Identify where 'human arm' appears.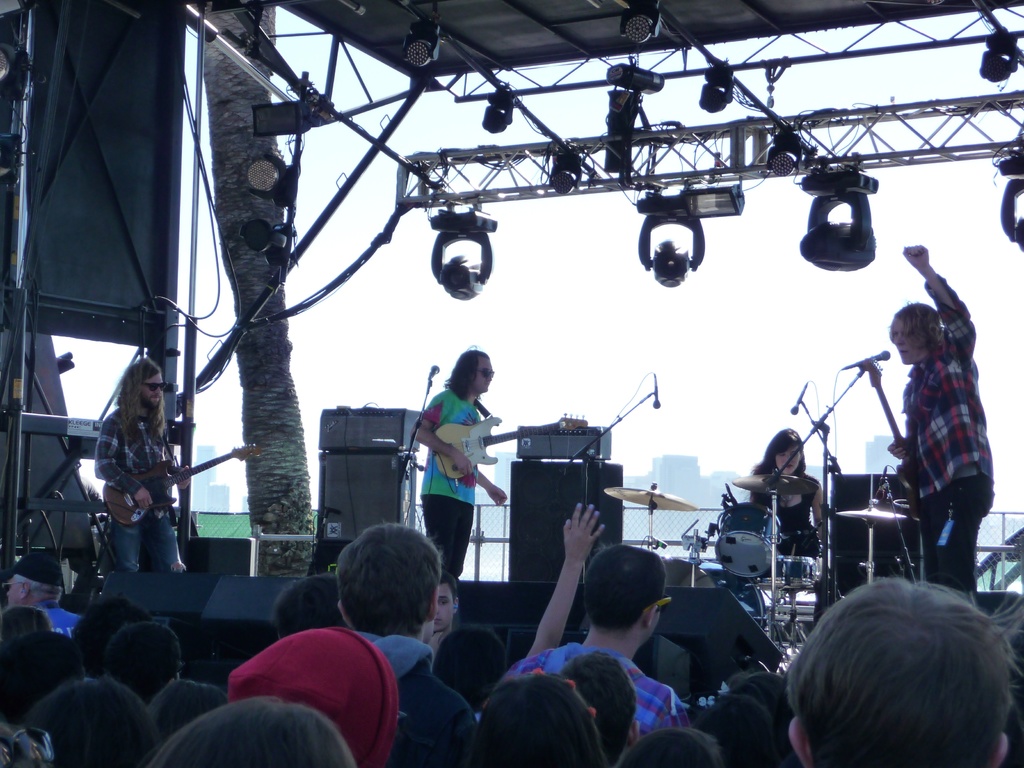
Appears at region(524, 499, 603, 659).
